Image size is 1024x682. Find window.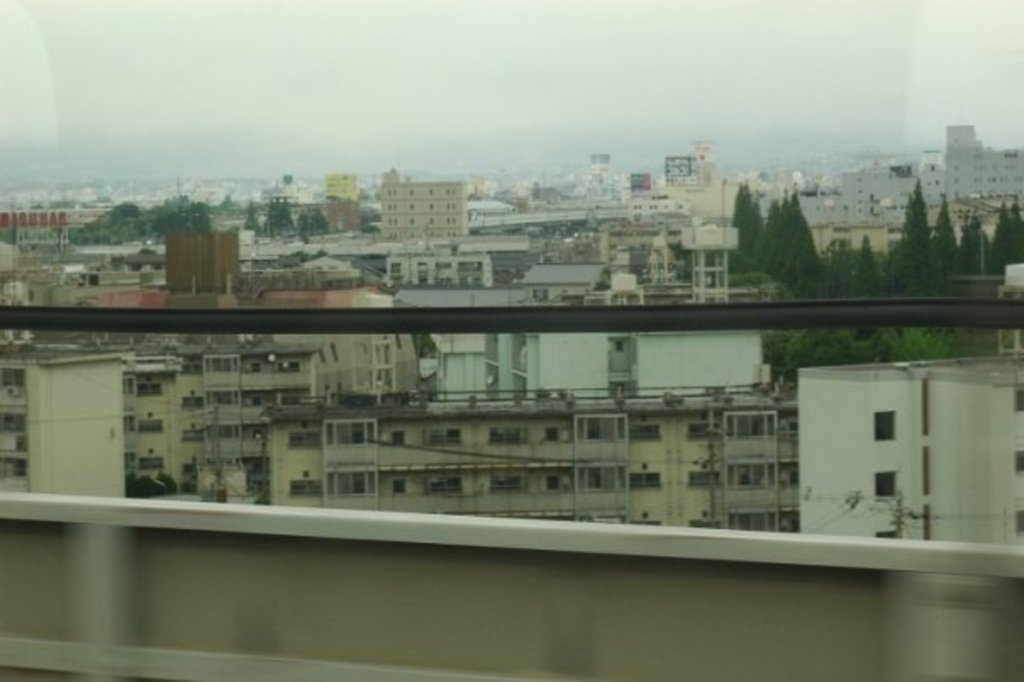
box=[688, 470, 712, 487].
